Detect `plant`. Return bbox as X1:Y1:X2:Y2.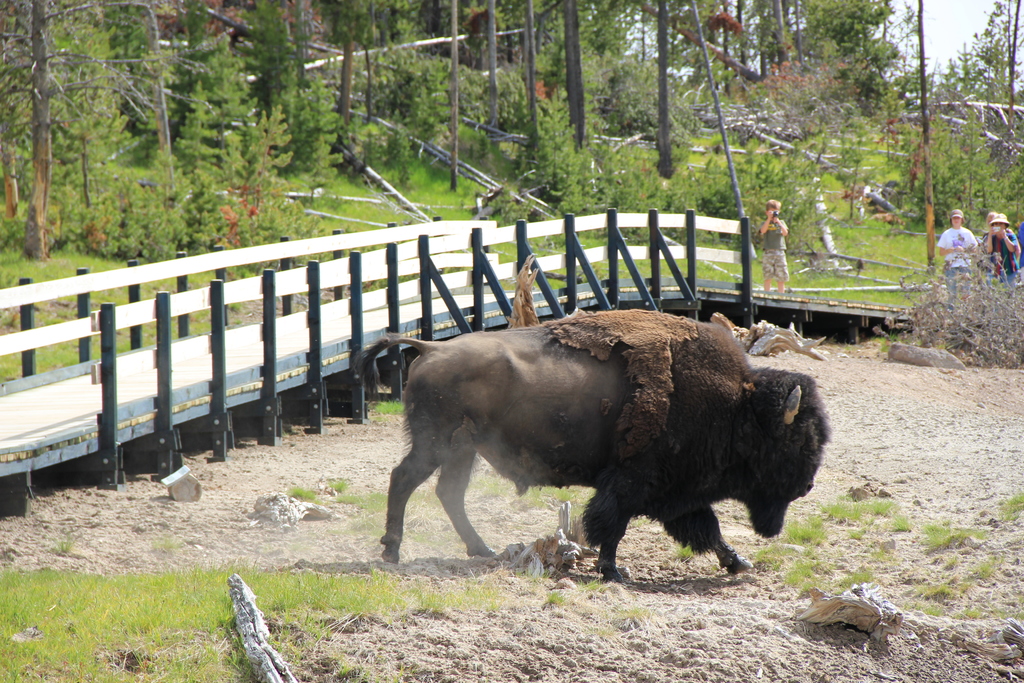
666:539:694:567.
